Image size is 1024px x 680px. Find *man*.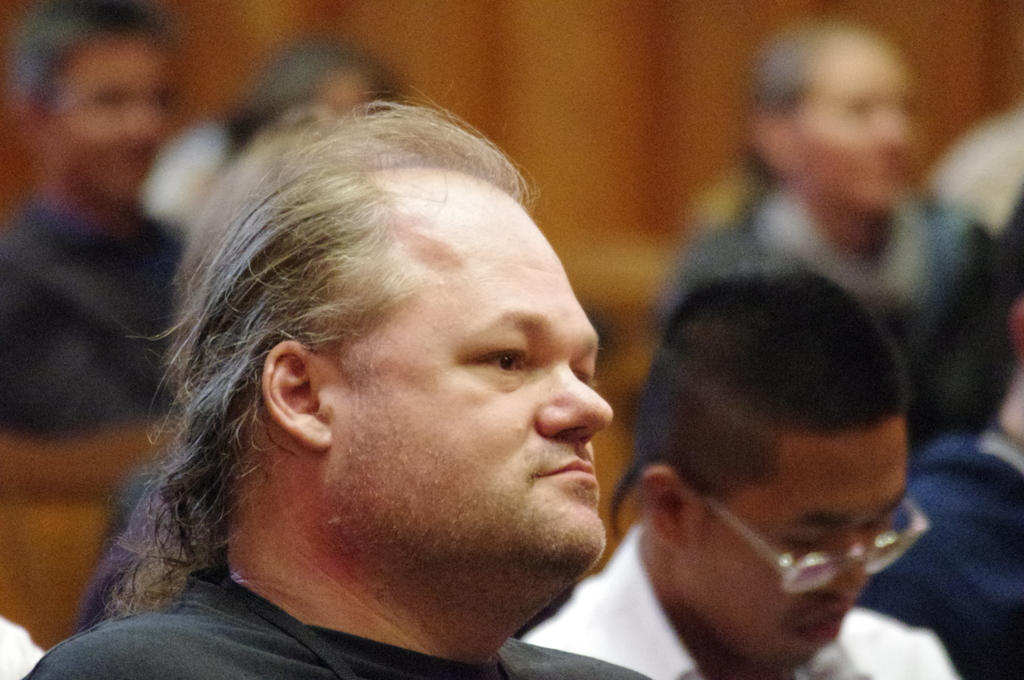
(26,81,655,679).
